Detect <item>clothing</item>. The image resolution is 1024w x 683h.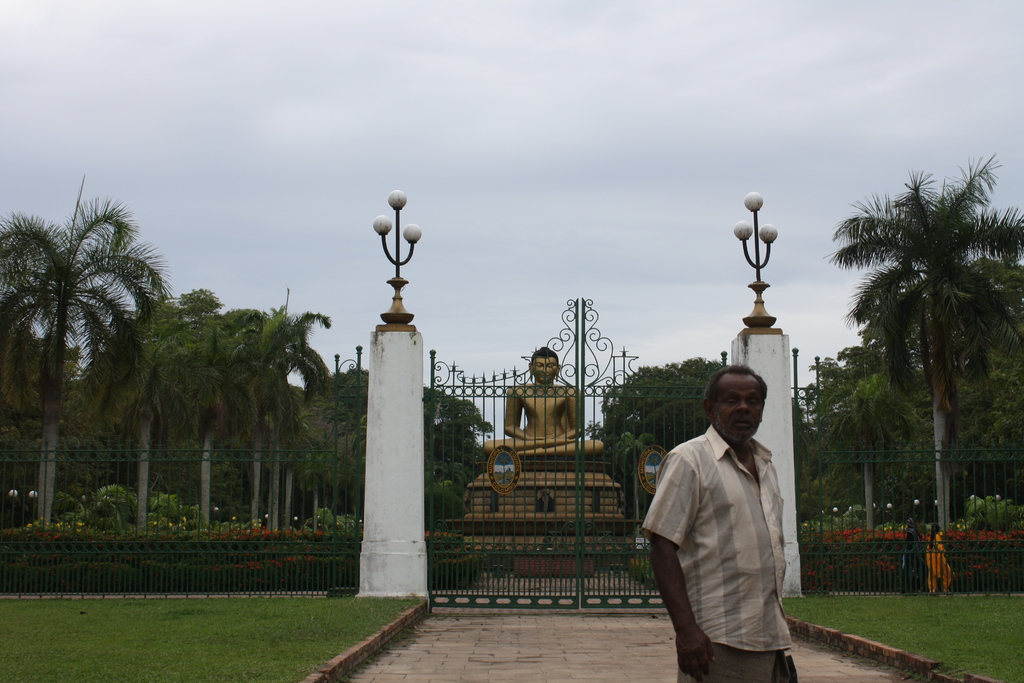
rect(640, 416, 797, 682).
